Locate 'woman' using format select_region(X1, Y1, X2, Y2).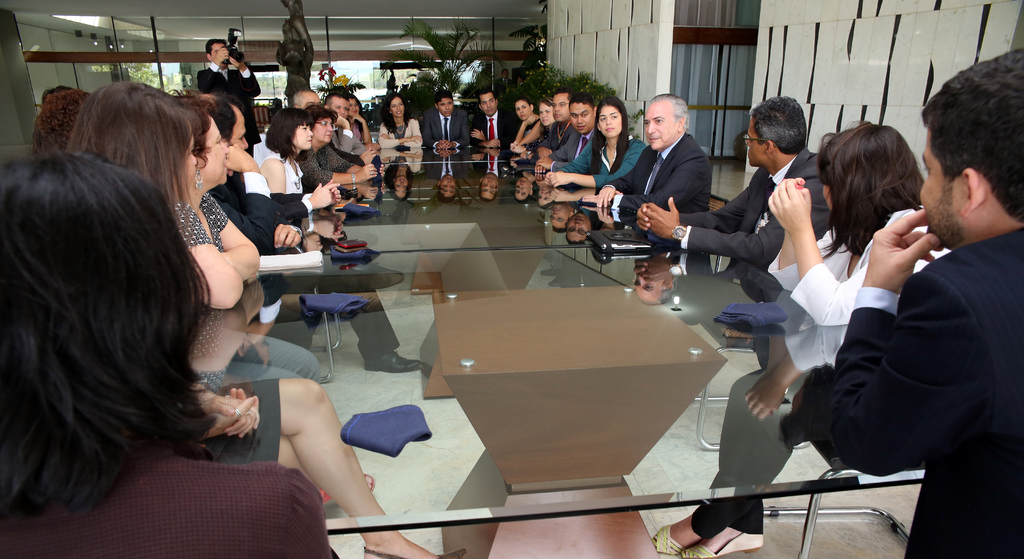
select_region(547, 99, 648, 193).
